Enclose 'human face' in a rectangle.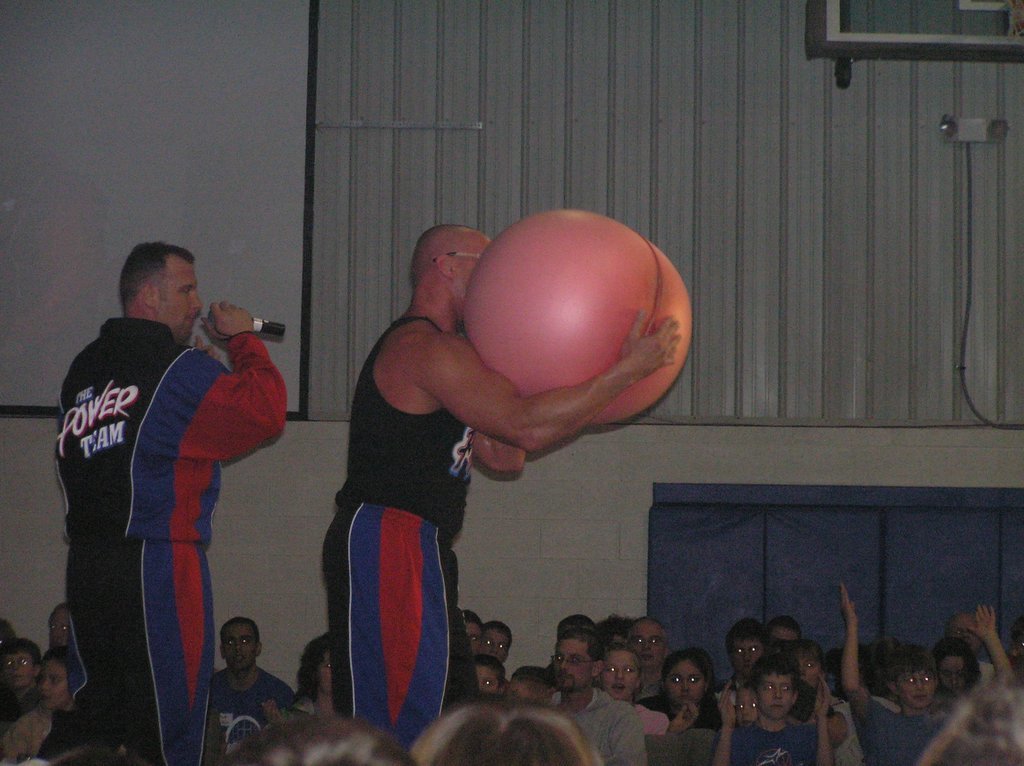
[939, 649, 966, 687].
